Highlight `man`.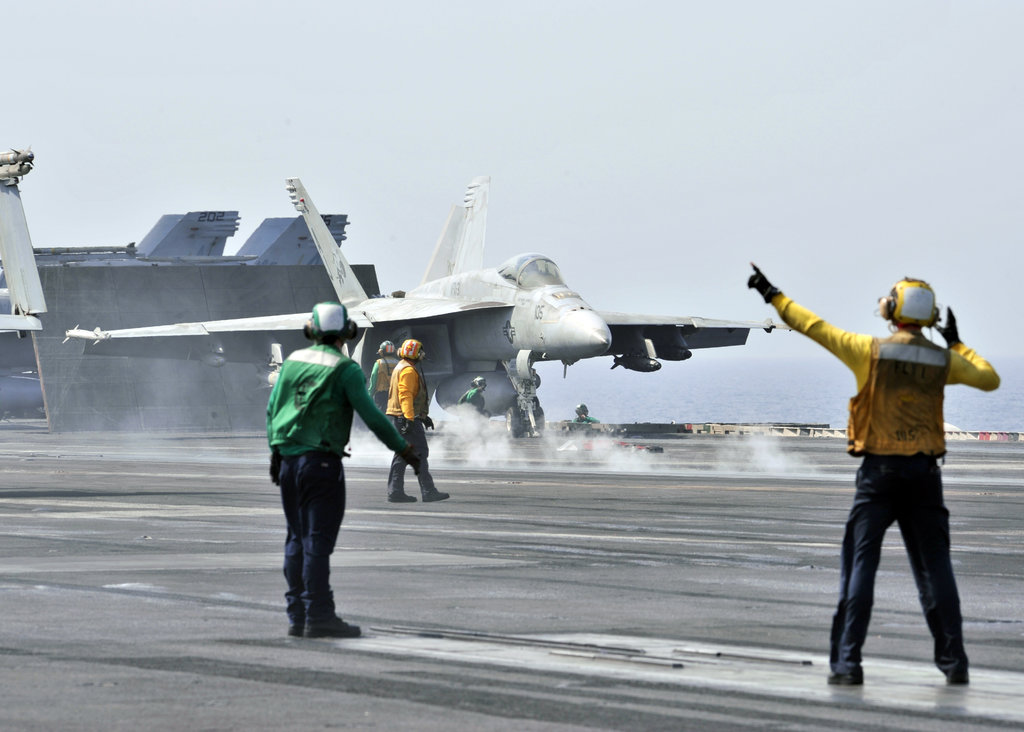
Highlighted region: detection(259, 309, 380, 635).
